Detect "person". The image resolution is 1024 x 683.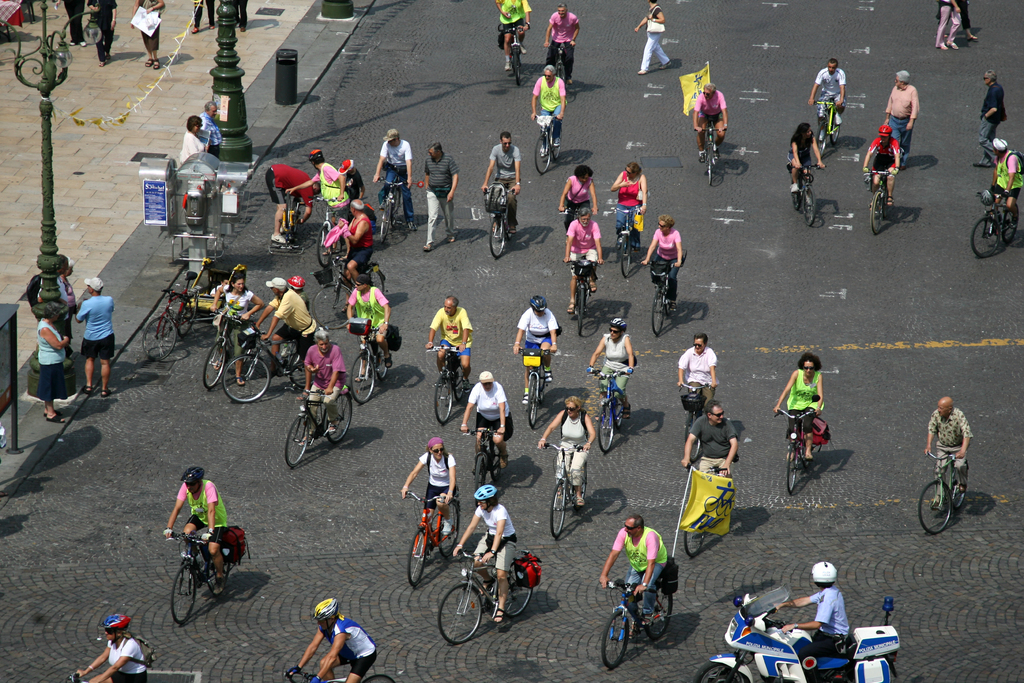
bbox=[535, 394, 605, 508].
